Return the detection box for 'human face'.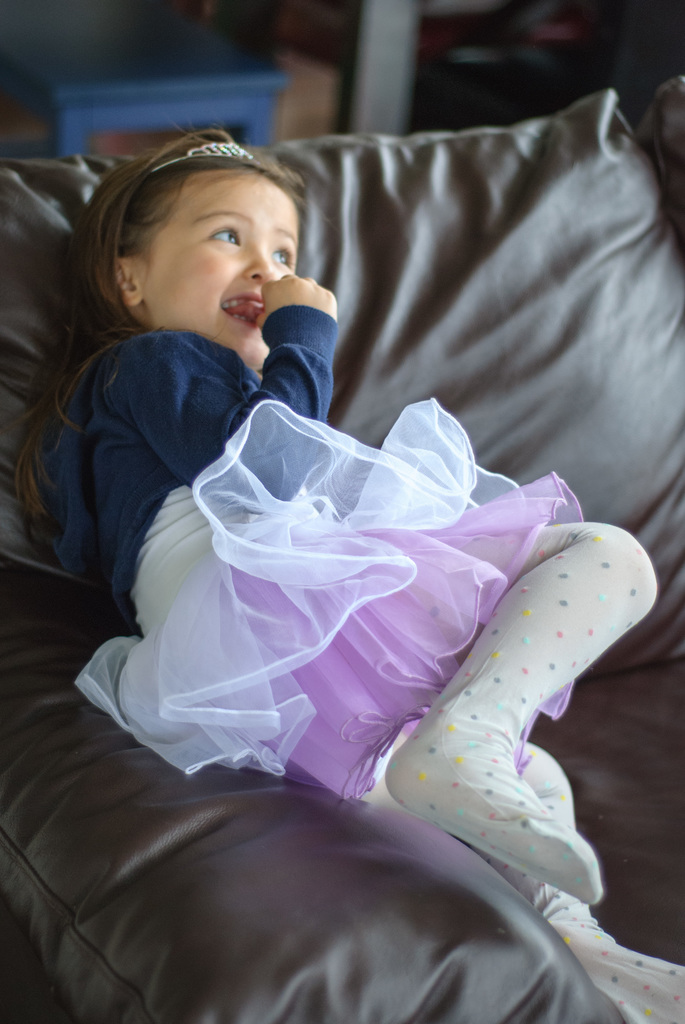
bbox(130, 161, 295, 367).
